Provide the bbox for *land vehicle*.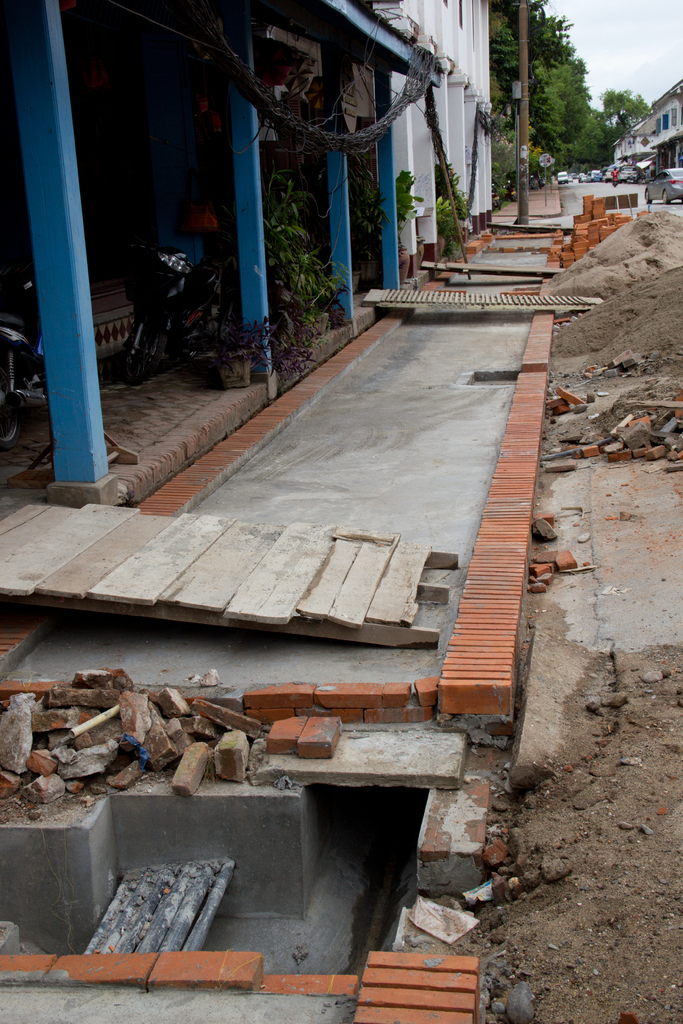
BBox(126, 239, 201, 384).
